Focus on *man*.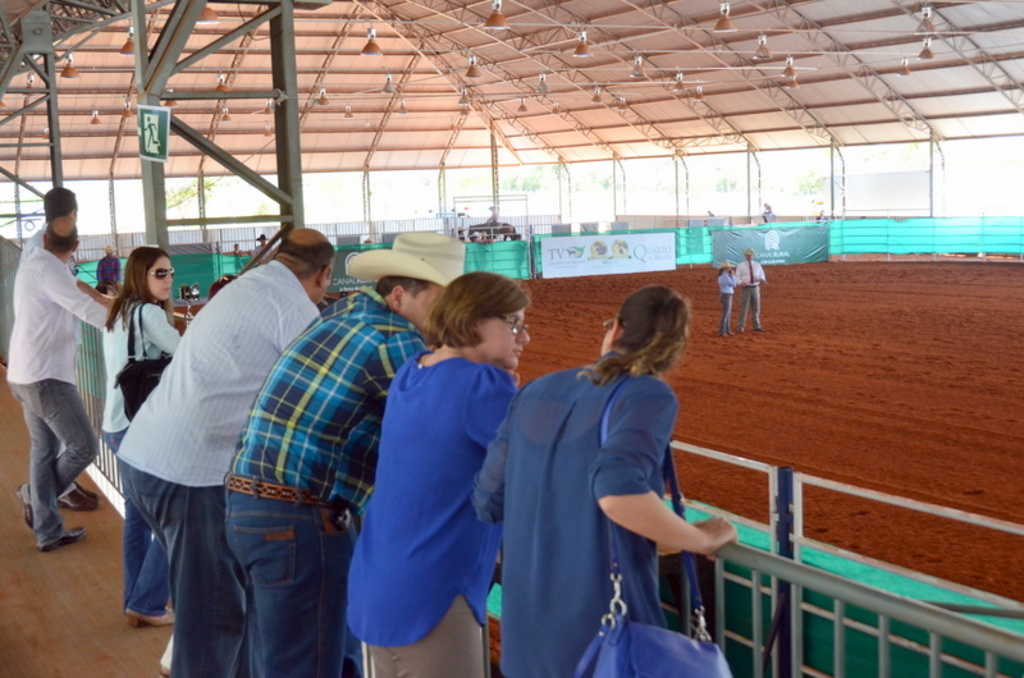
Focused at bbox(736, 248, 769, 335).
